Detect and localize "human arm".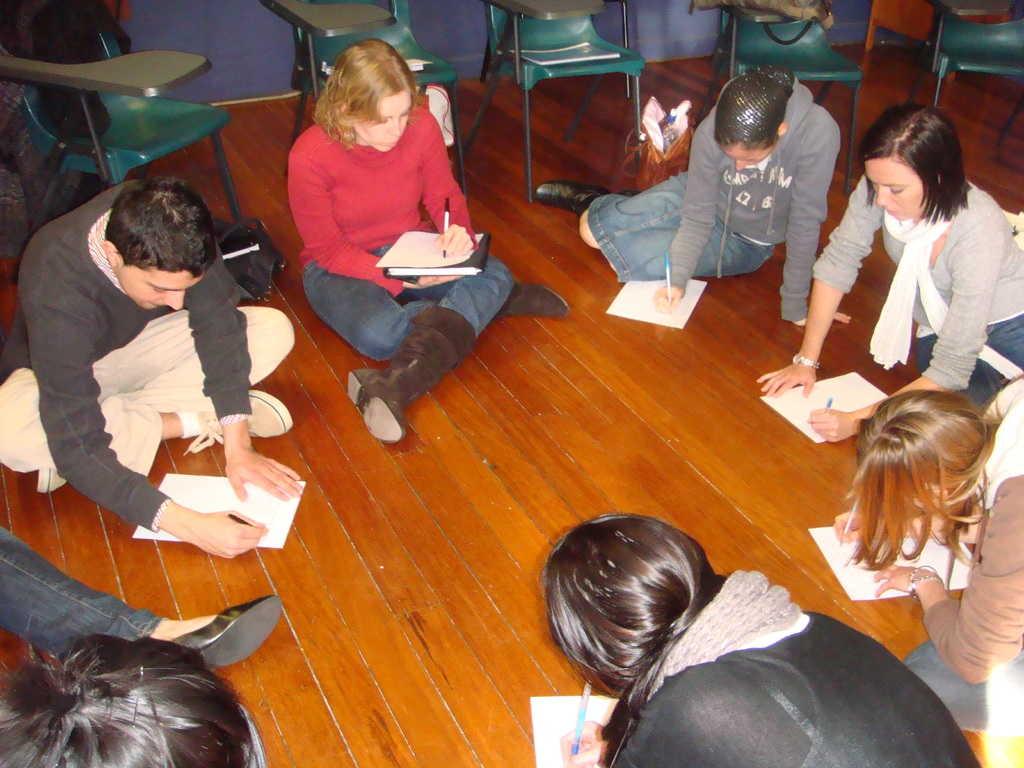
Localized at <box>925,504,1023,703</box>.
